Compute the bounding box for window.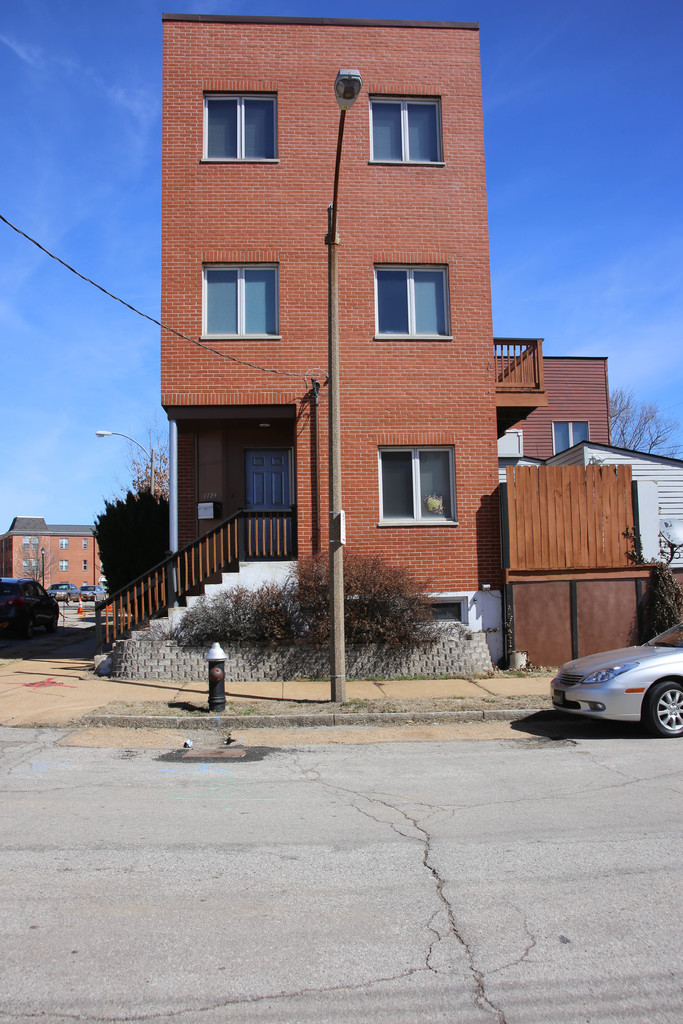
box(375, 445, 461, 529).
